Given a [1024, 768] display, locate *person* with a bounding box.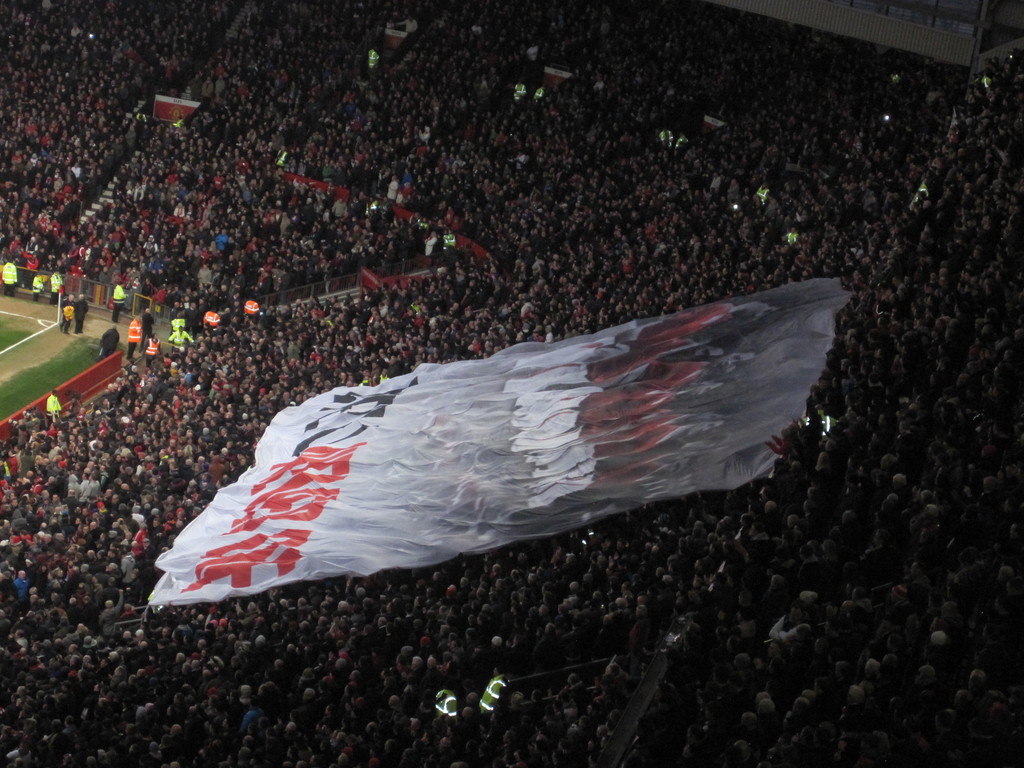
Located: box(0, 260, 19, 300).
